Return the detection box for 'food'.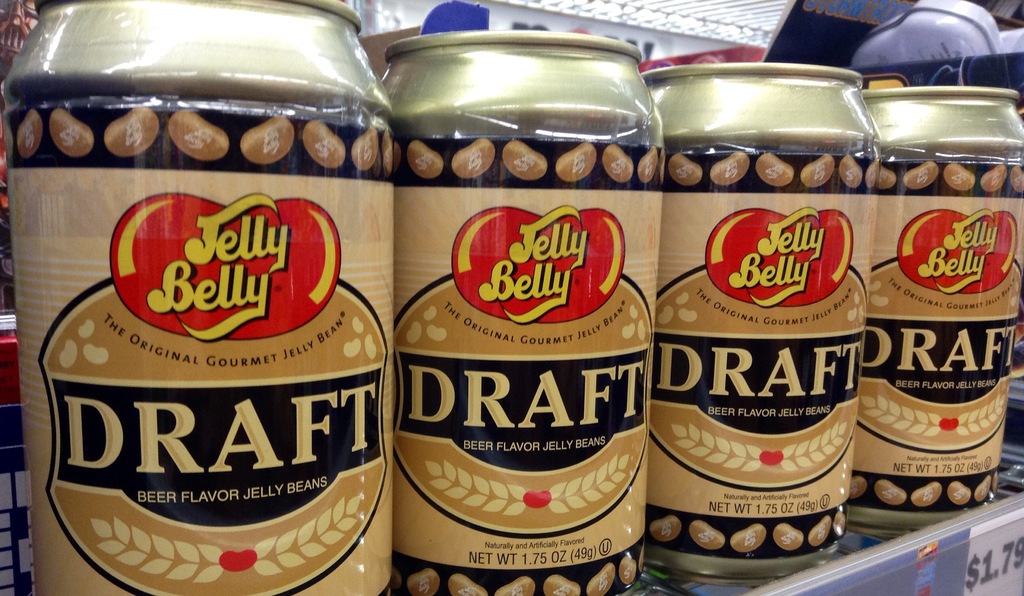
(380, 131, 396, 174).
